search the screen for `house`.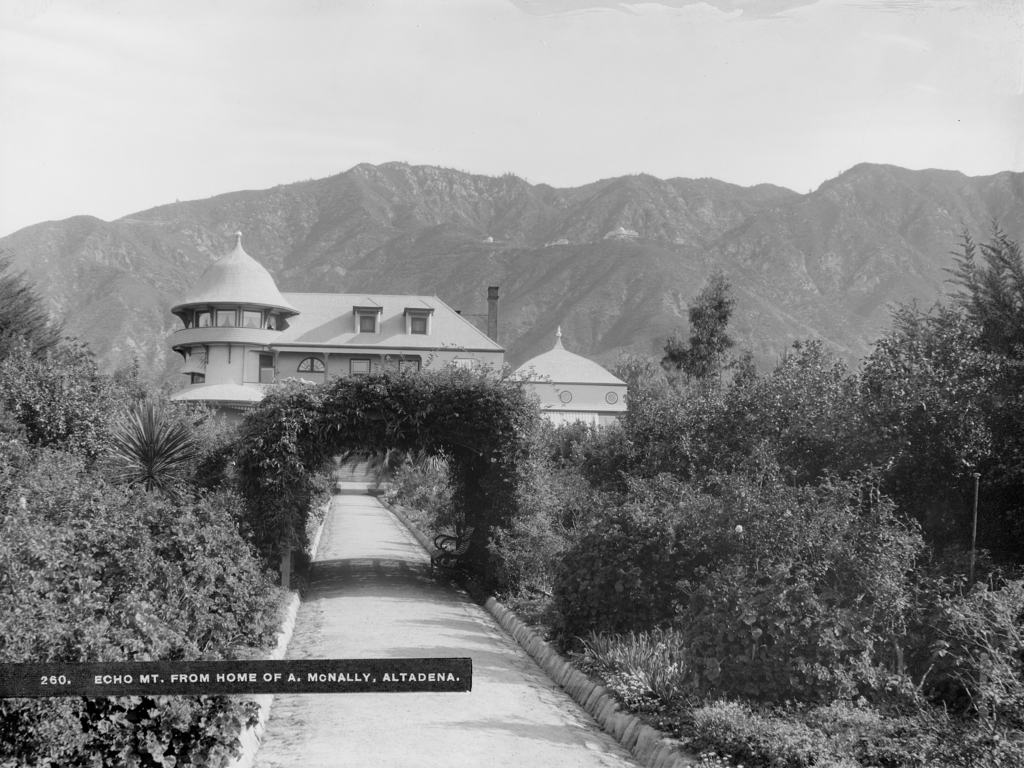
Found at box(492, 335, 632, 445).
